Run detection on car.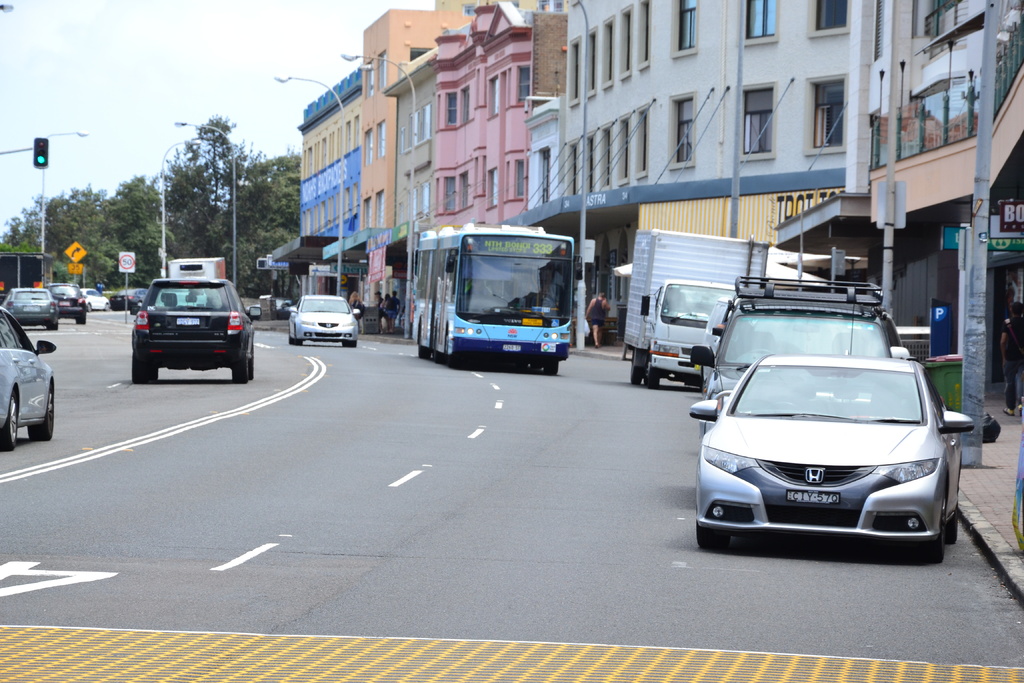
Result: <bbox>7, 289, 54, 327</bbox>.
